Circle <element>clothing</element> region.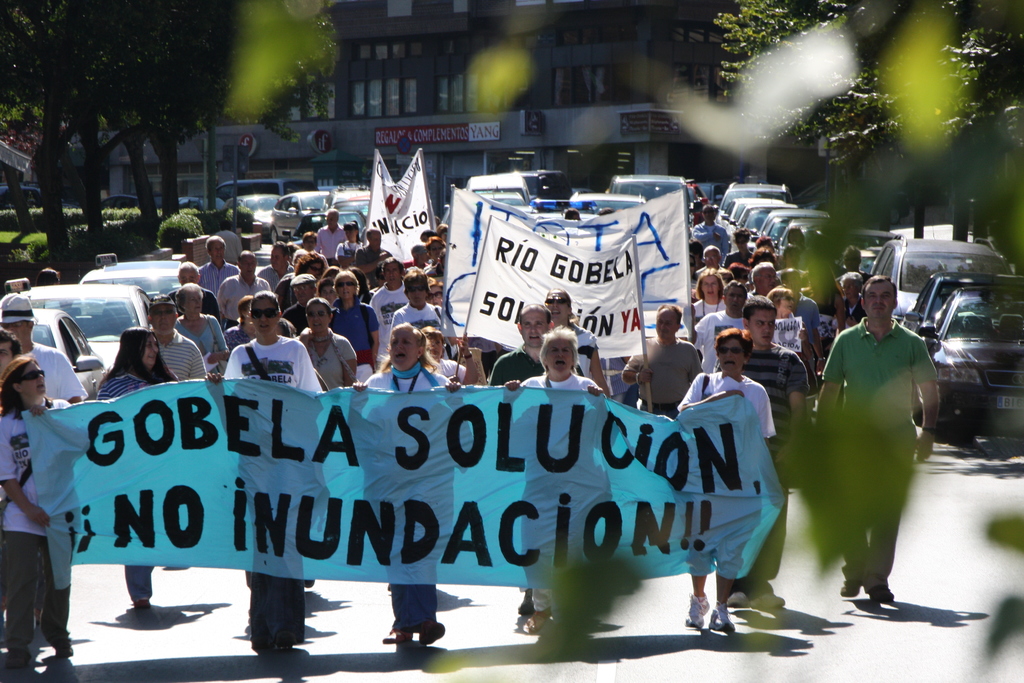
Region: region(820, 315, 938, 586).
